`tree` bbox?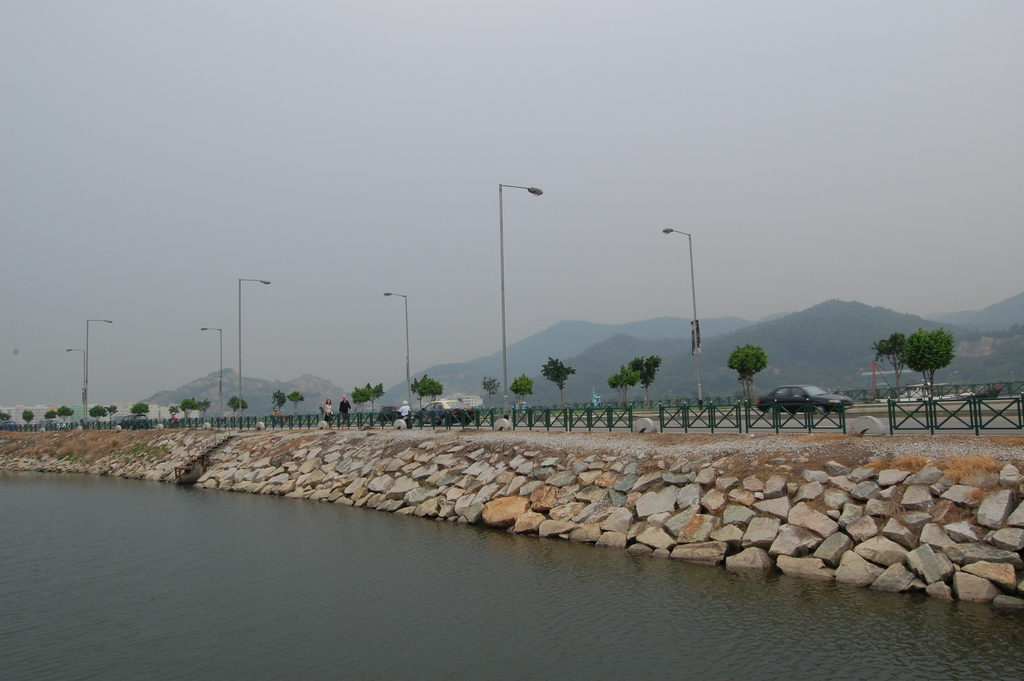
select_region(277, 386, 285, 413)
